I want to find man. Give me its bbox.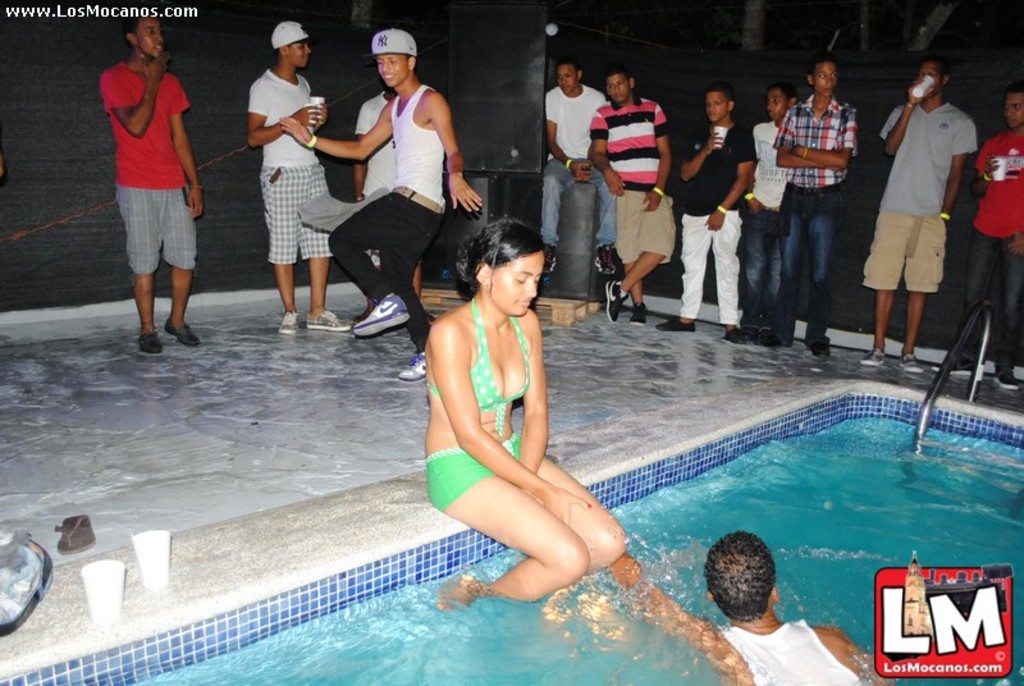
detection(588, 60, 676, 325).
